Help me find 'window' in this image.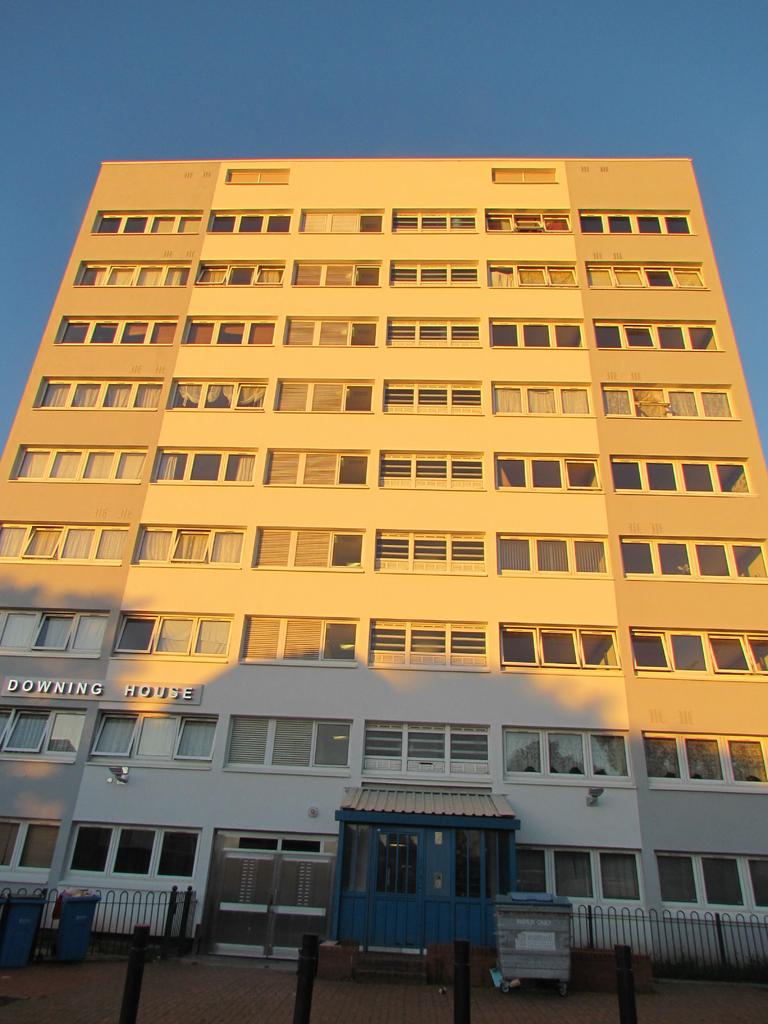
Found it: x1=386, y1=259, x2=415, y2=286.
